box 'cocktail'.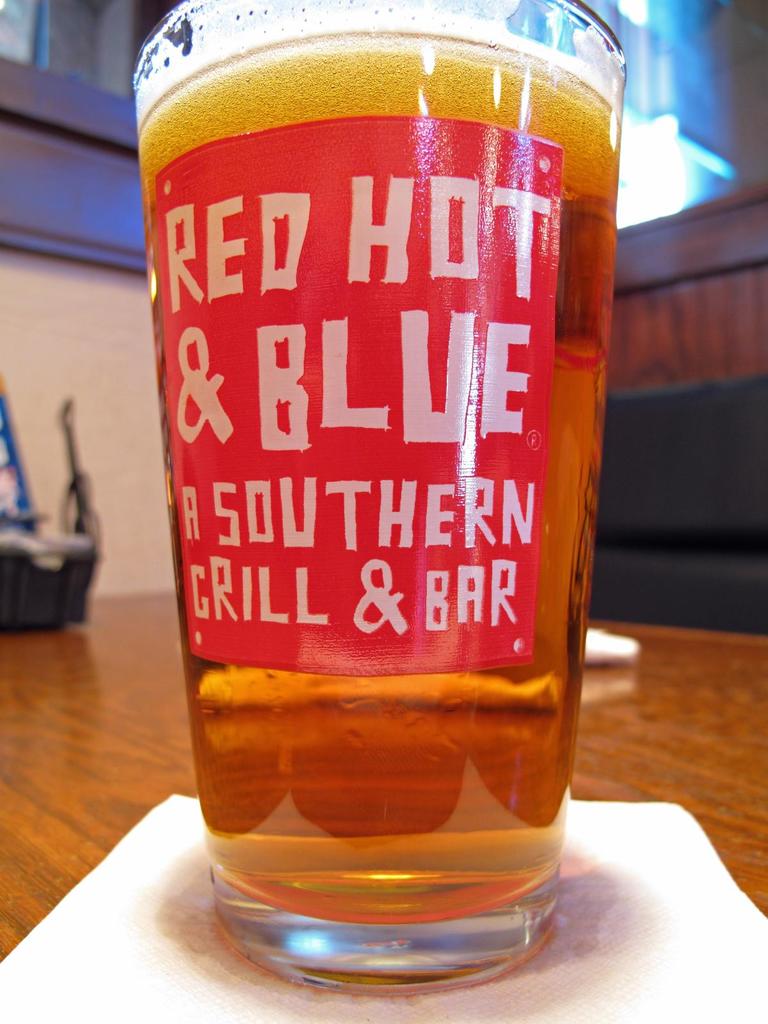
rect(129, 1, 636, 988).
